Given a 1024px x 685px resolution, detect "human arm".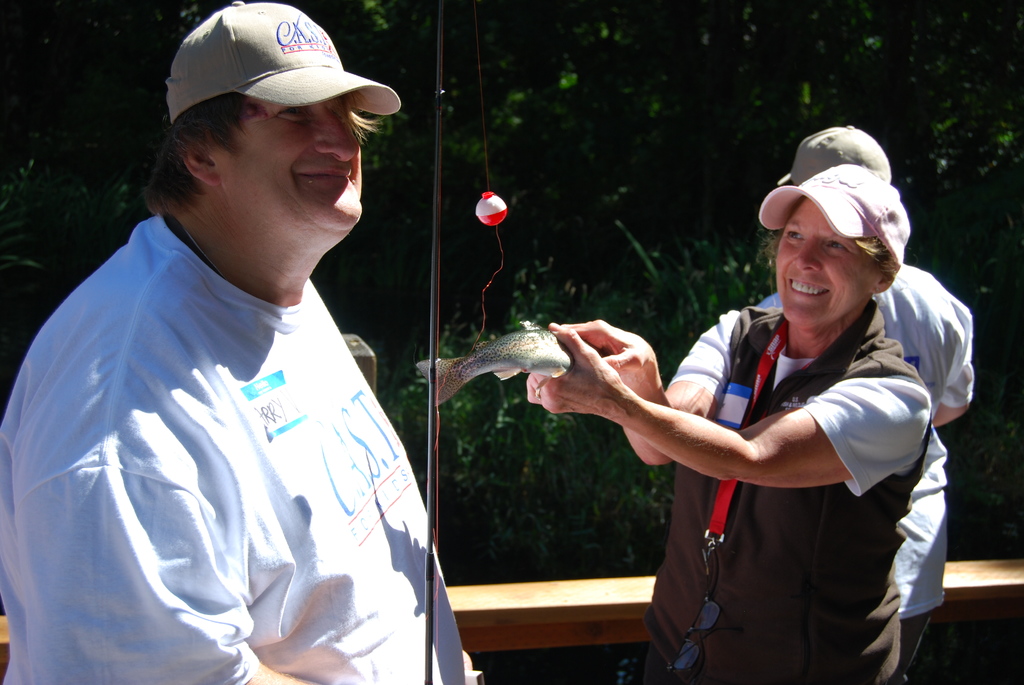
Rect(561, 308, 746, 483).
